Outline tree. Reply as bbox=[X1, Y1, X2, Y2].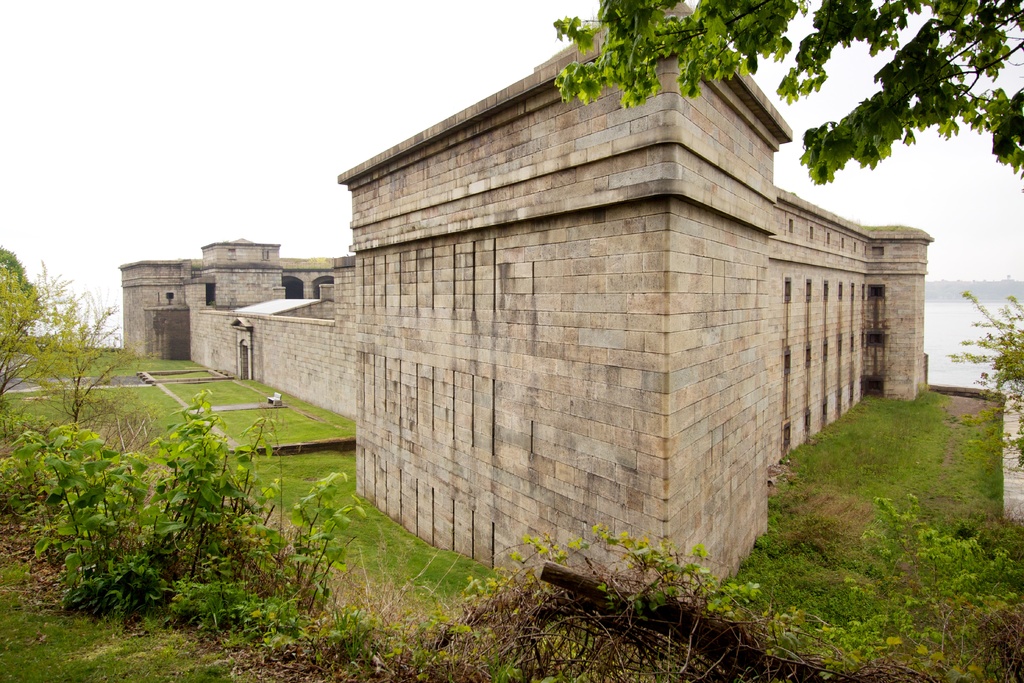
bbox=[2, 245, 36, 320].
